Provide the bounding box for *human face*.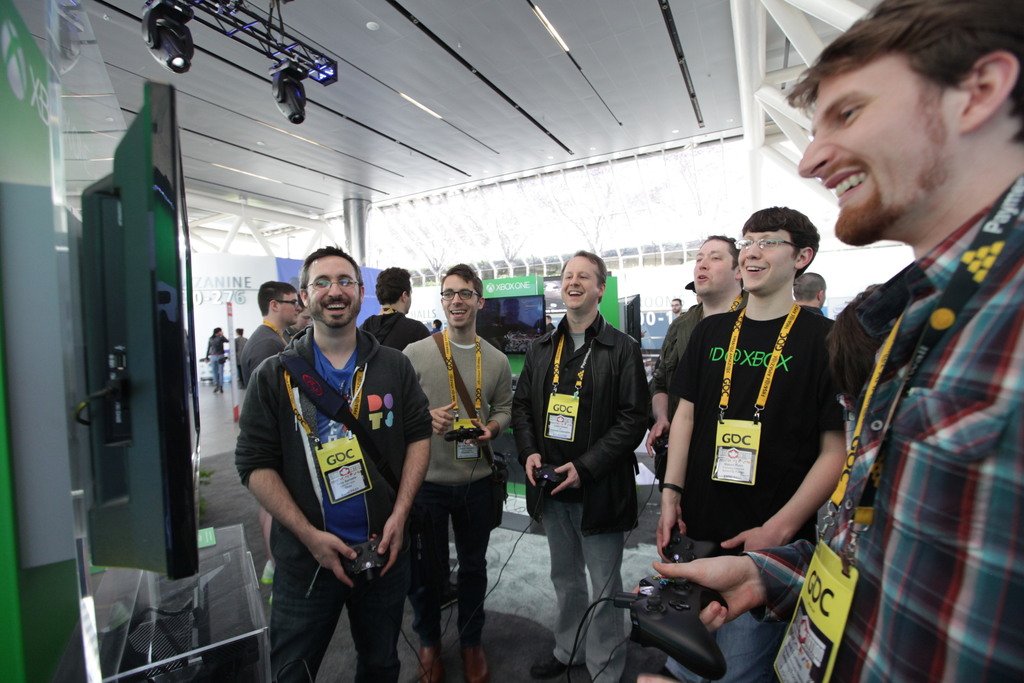
308,259,362,331.
